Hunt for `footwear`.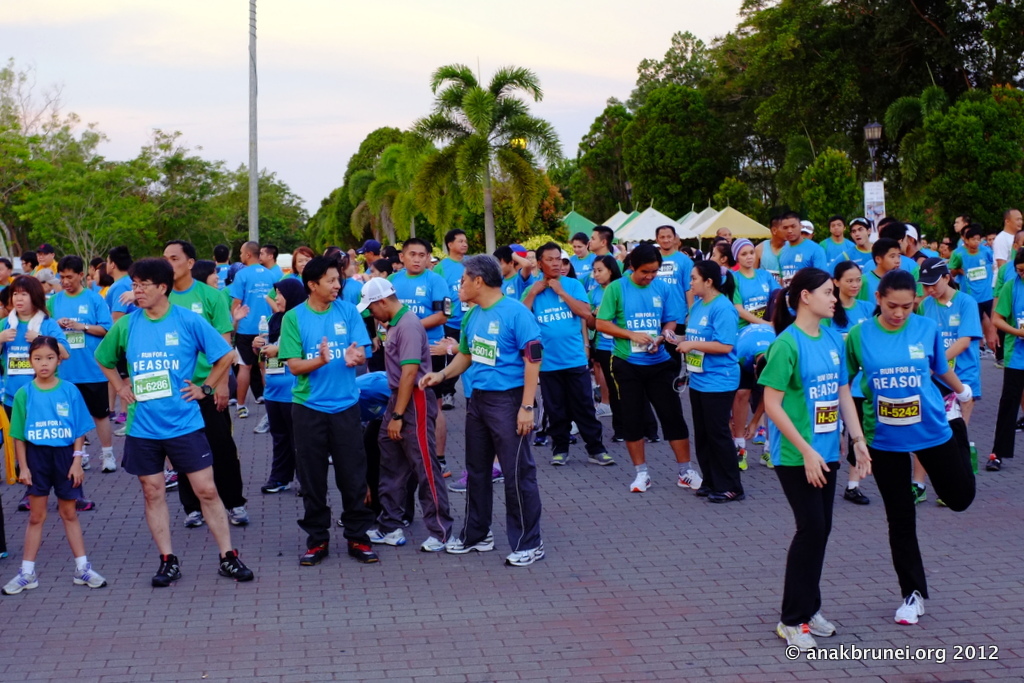
Hunted down at [left=841, top=483, right=871, bottom=506].
